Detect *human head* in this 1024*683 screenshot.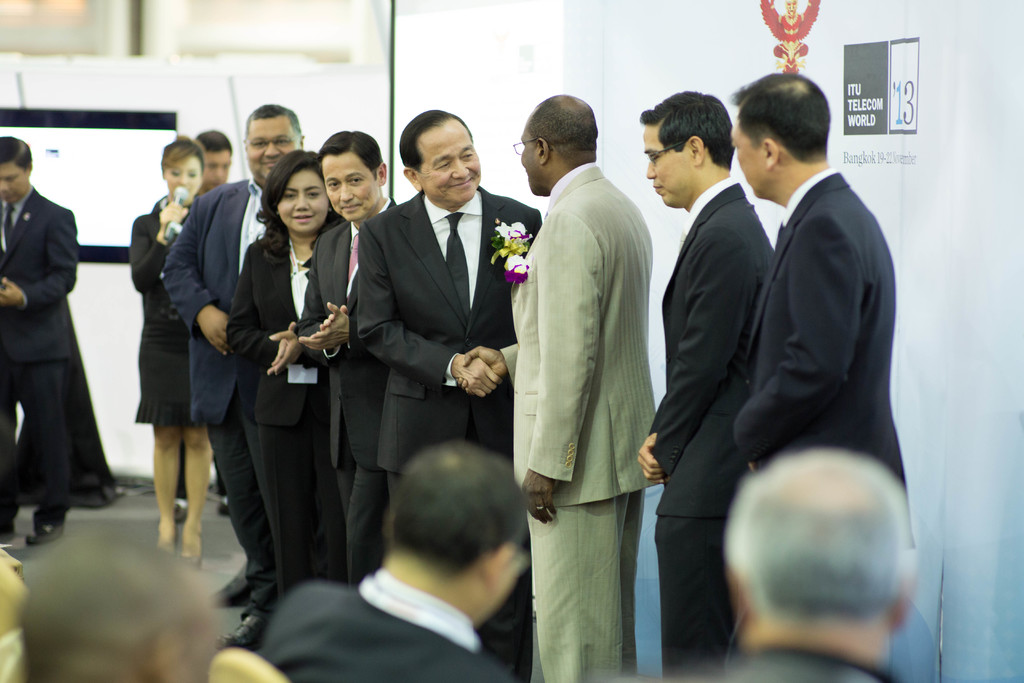
Detection: {"x1": 314, "y1": 129, "x2": 390, "y2": 222}.
